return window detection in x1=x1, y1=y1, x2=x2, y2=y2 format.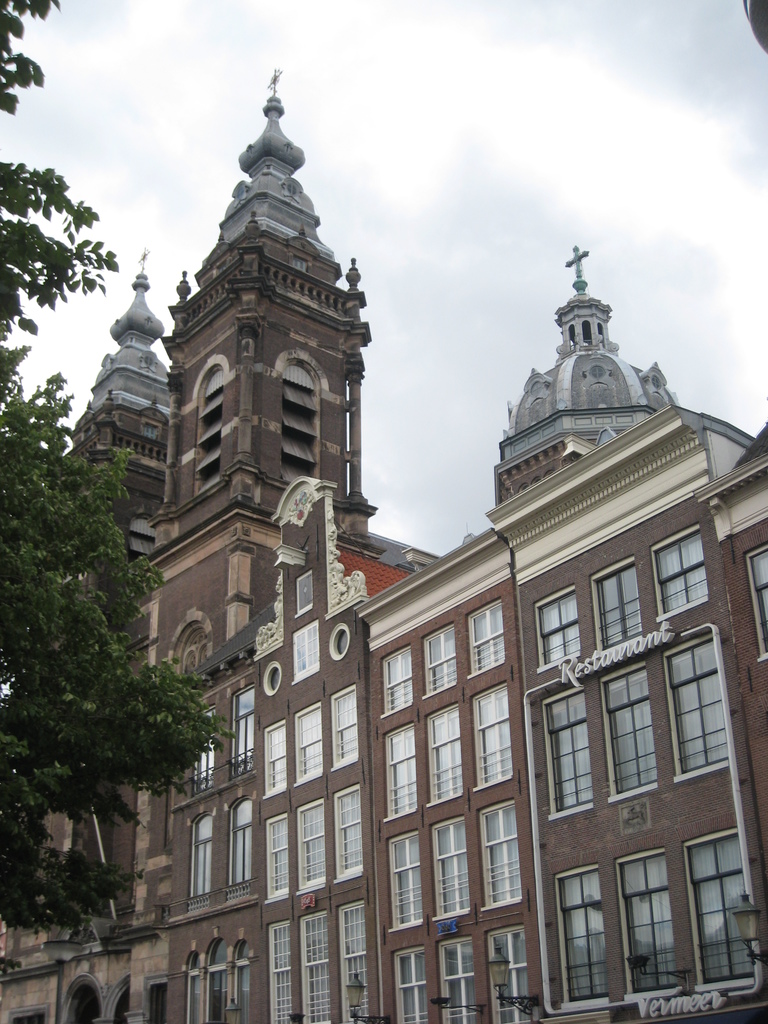
x1=540, y1=686, x2=602, y2=817.
